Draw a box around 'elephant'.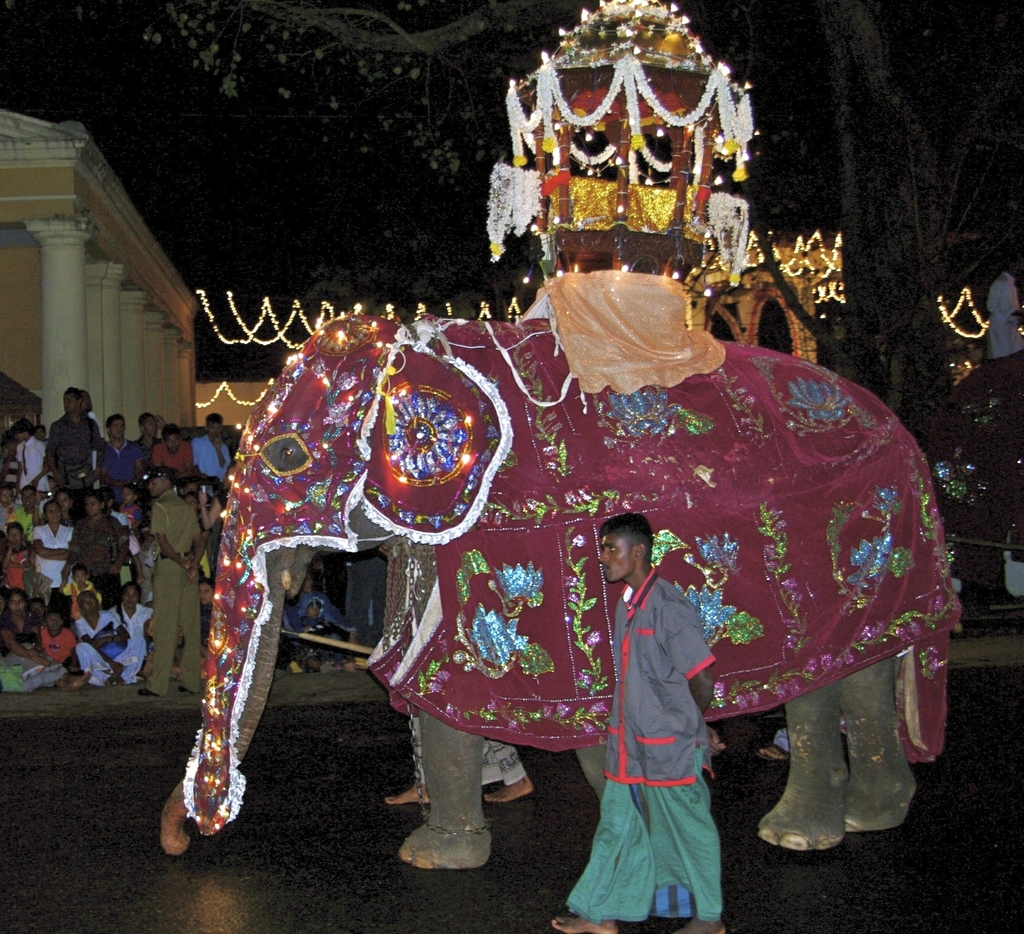
{"x1": 178, "y1": 298, "x2": 893, "y2": 856}.
